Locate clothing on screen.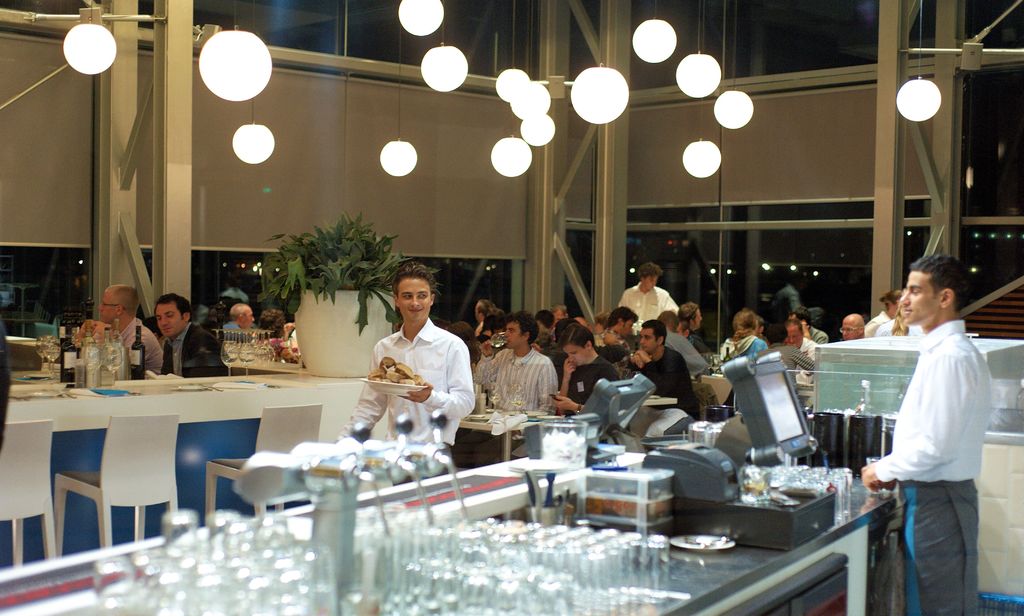
On screen at 619, 284, 676, 323.
